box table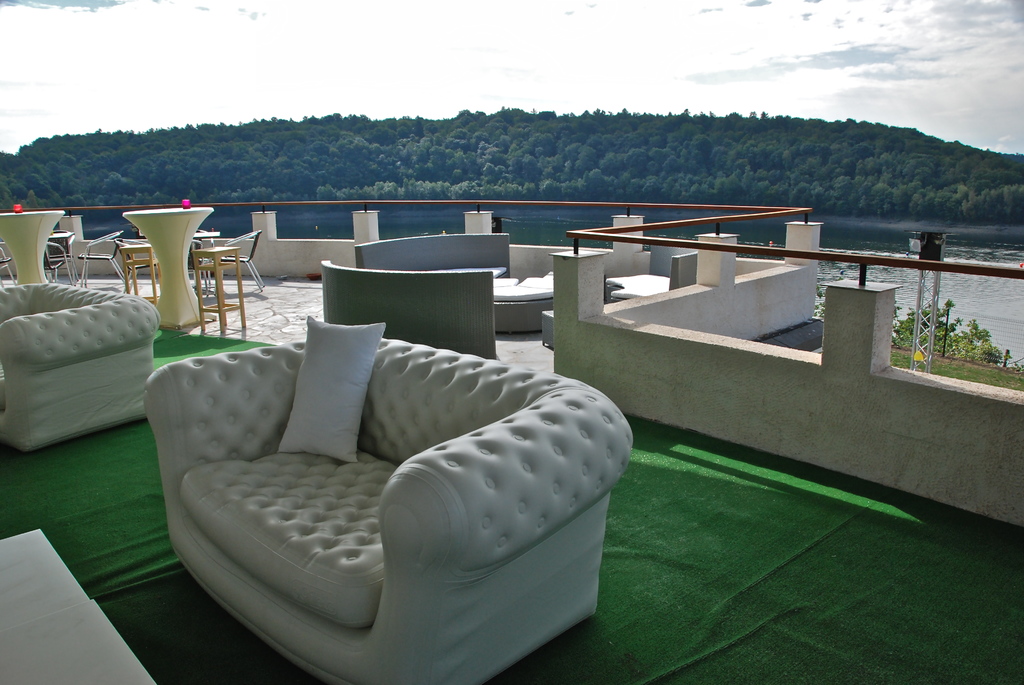
<box>120,205,214,327</box>
